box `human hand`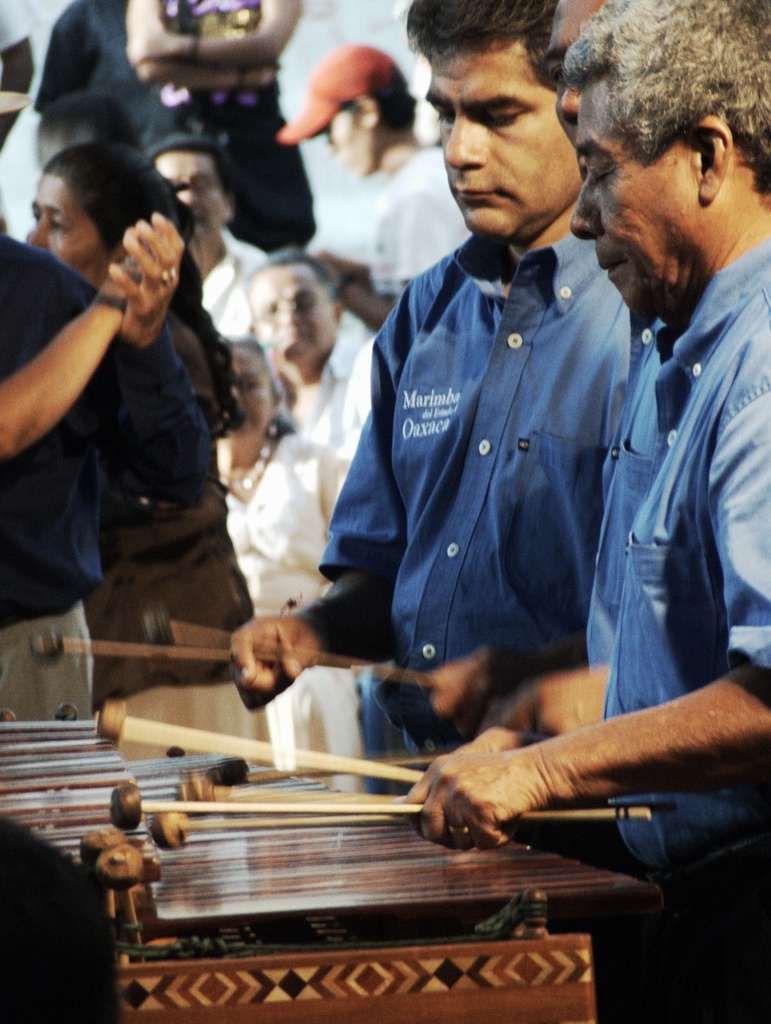
104, 207, 193, 341
